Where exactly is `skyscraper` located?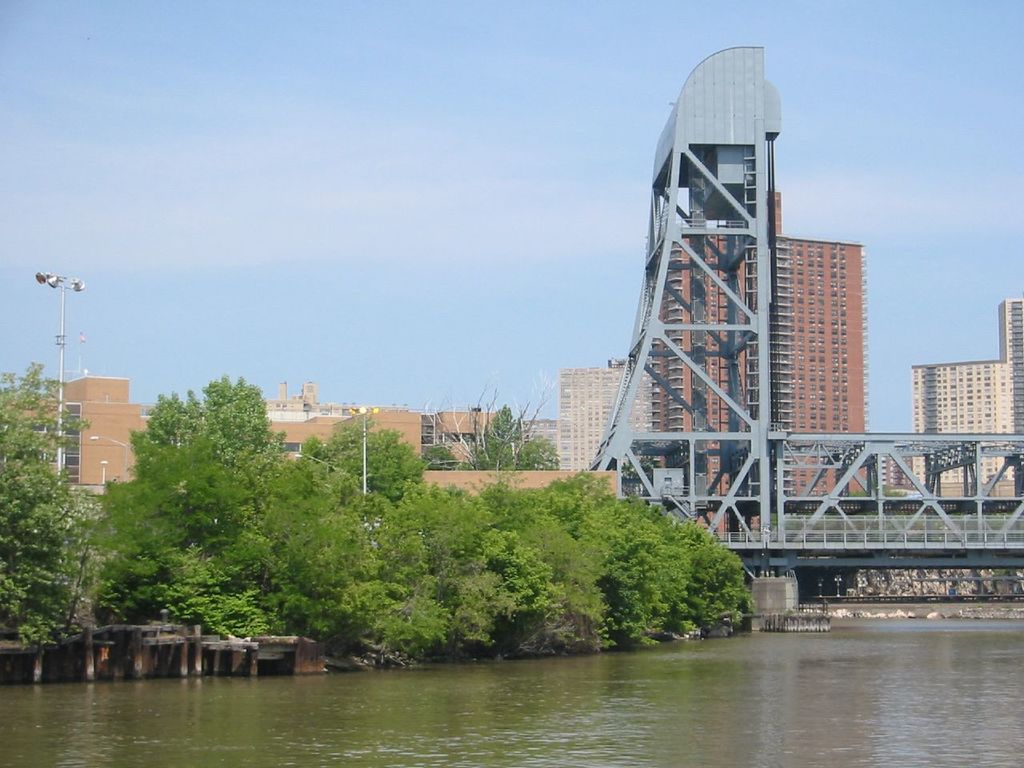
Its bounding box is (907, 295, 1023, 512).
